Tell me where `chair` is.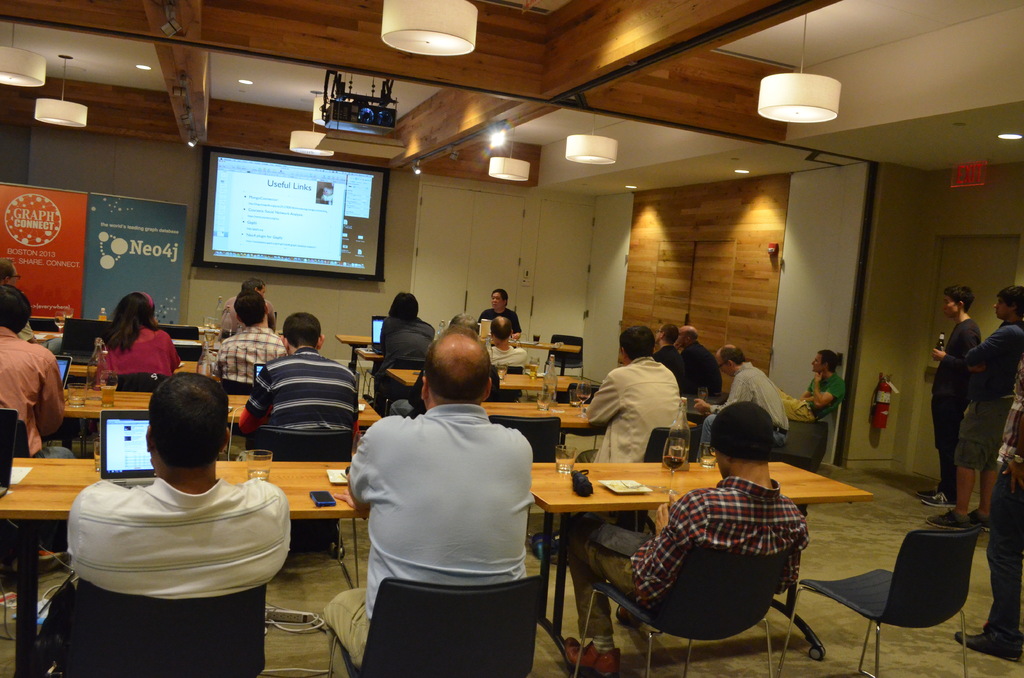
`chair` is at region(643, 424, 703, 457).
